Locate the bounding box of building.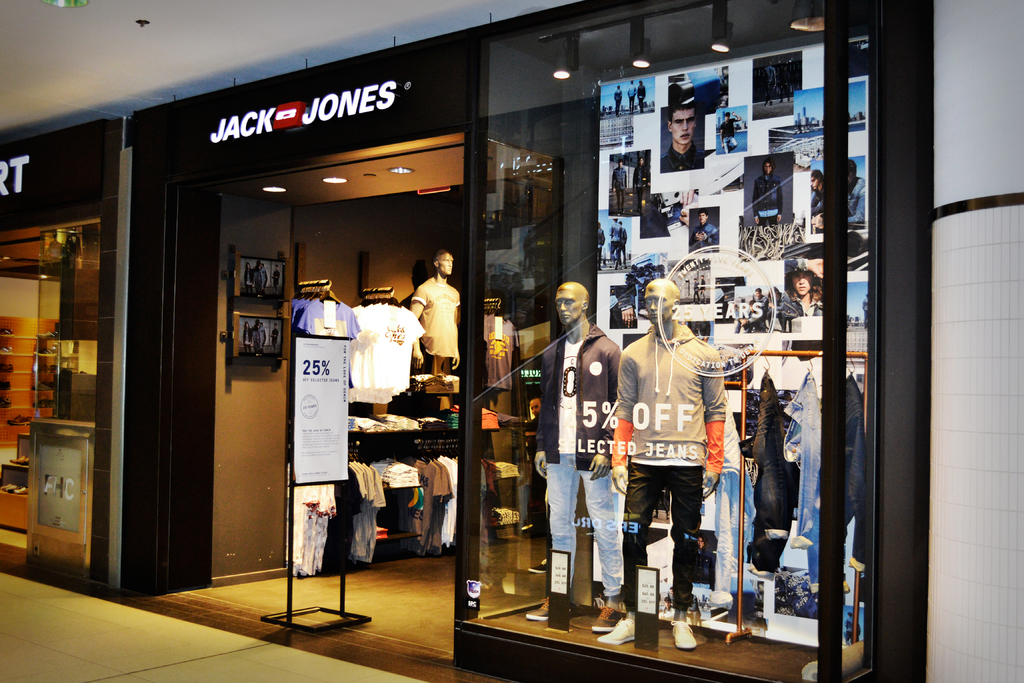
Bounding box: x1=0 y1=0 x2=1023 y2=682.
